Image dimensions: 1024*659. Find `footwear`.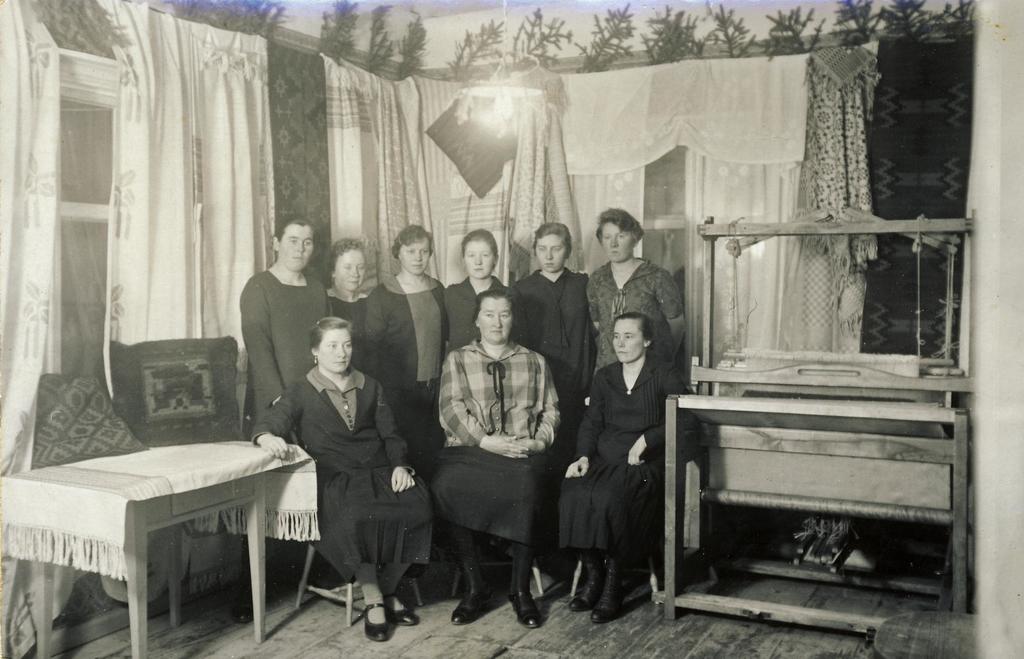
567,584,601,613.
